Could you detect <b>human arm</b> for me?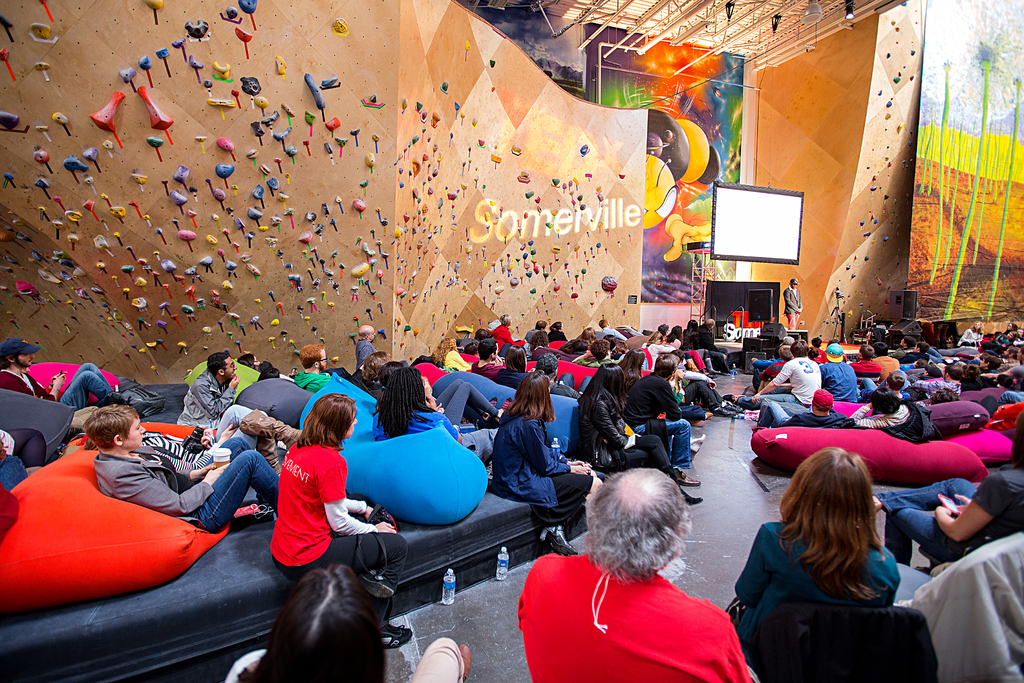
Detection result: <box>590,397,628,448</box>.
